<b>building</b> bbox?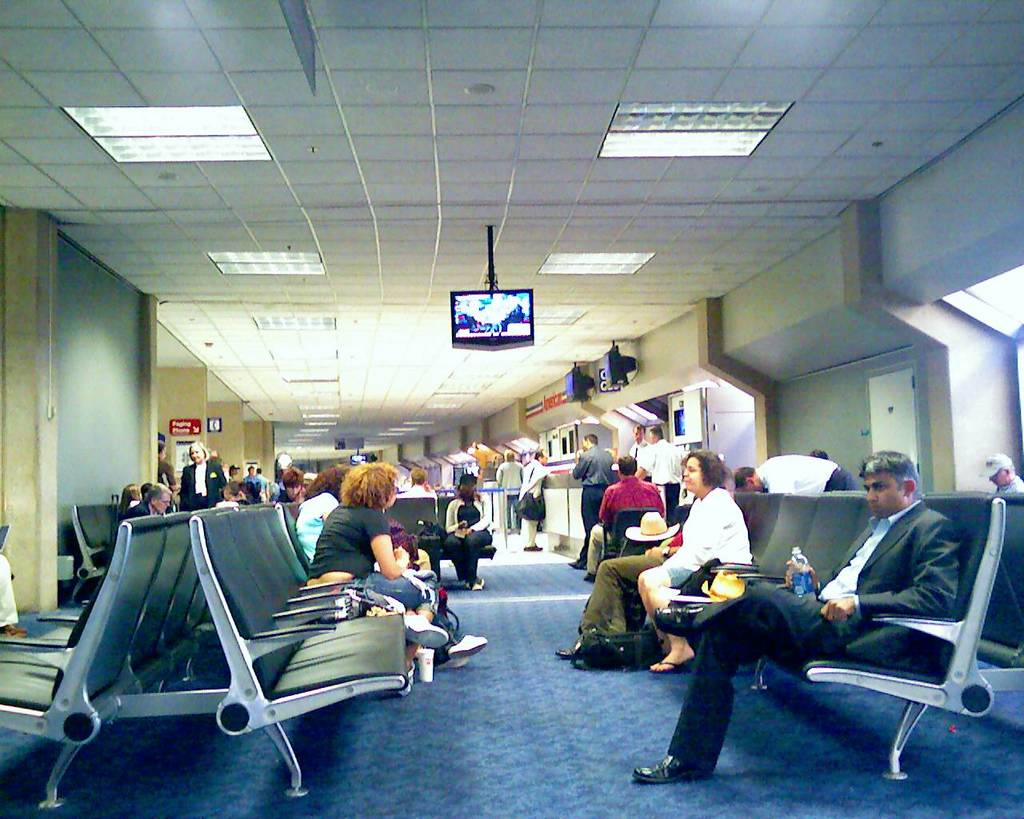
x1=0 y1=0 x2=1023 y2=818
